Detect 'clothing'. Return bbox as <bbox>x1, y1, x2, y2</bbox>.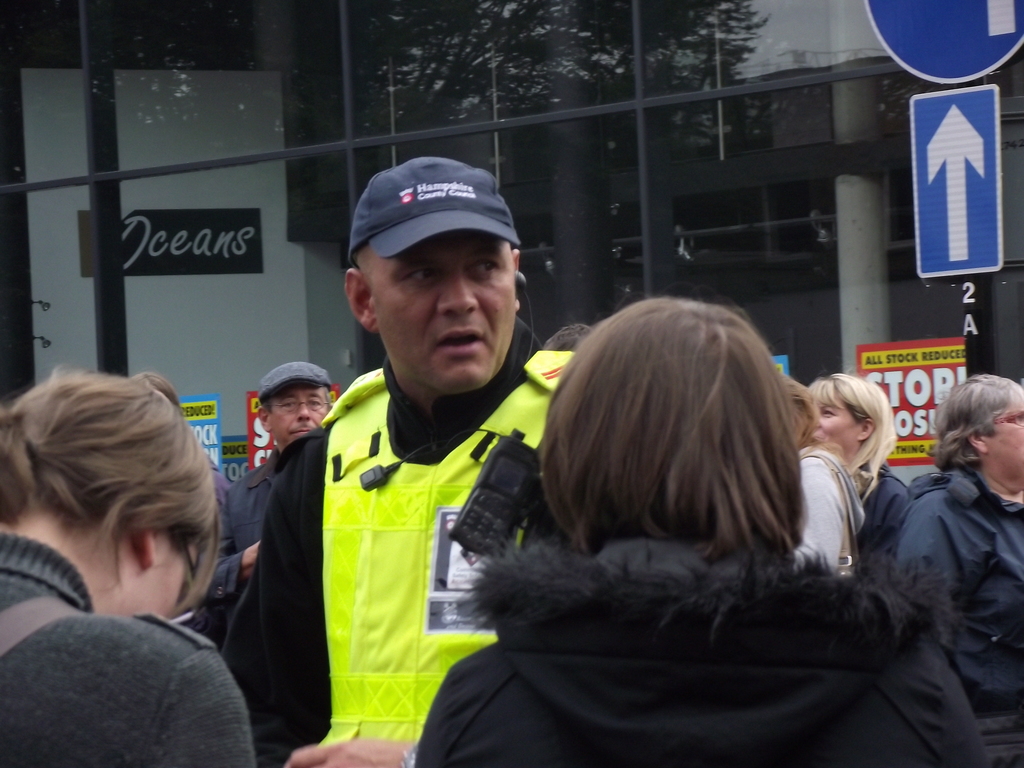
<bbox>284, 301, 530, 744</bbox>.
